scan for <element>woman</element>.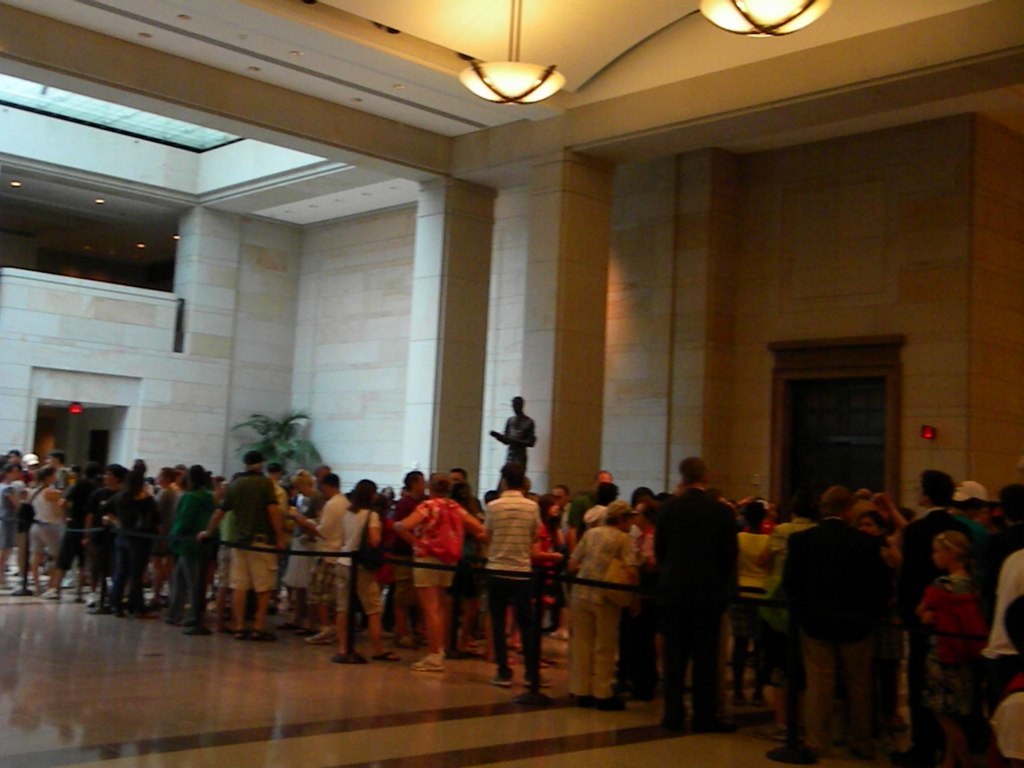
Scan result: (509, 492, 566, 651).
